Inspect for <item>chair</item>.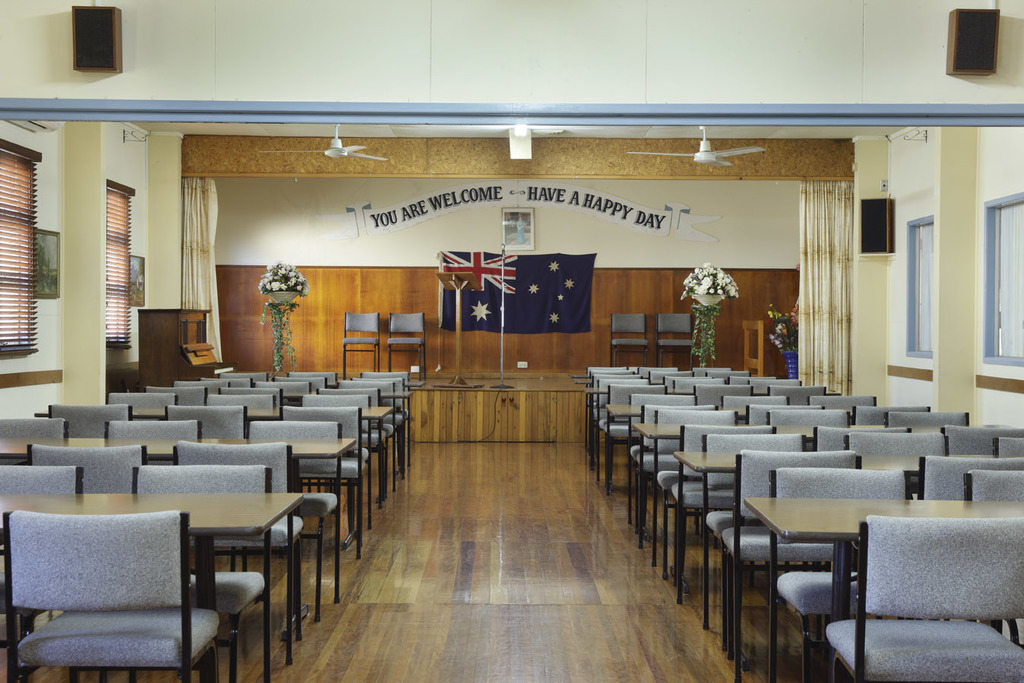
Inspection: (809, 425, 883, 452).
